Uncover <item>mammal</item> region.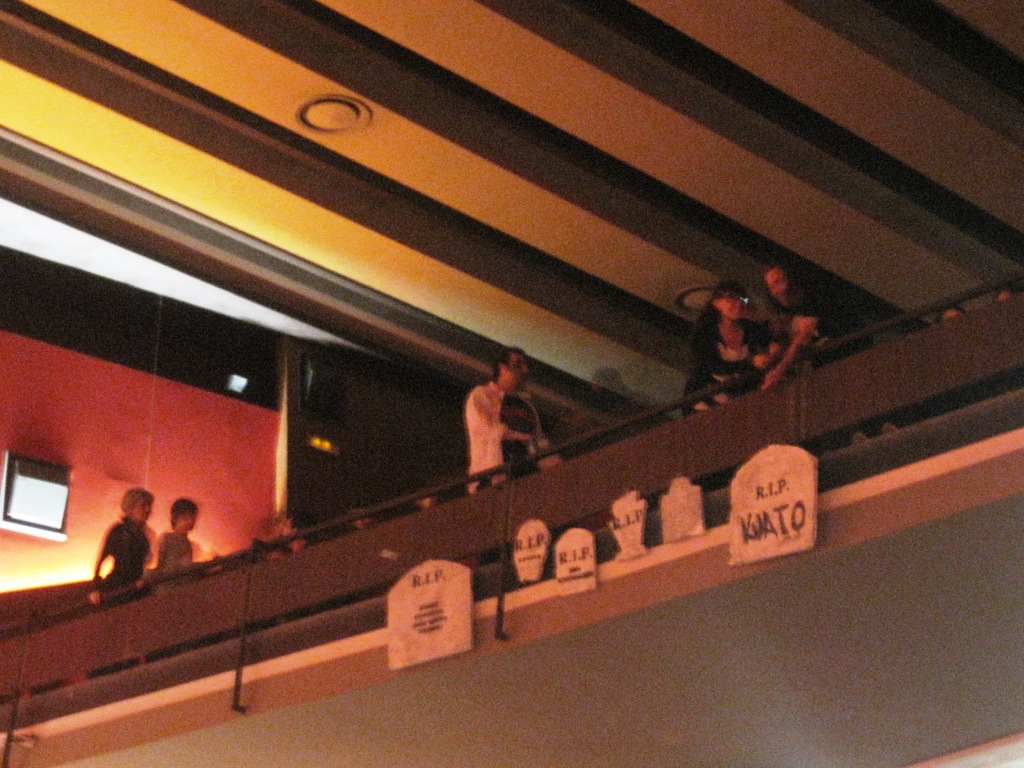
Uncovered: Rect(759, 247, 870, 351).
